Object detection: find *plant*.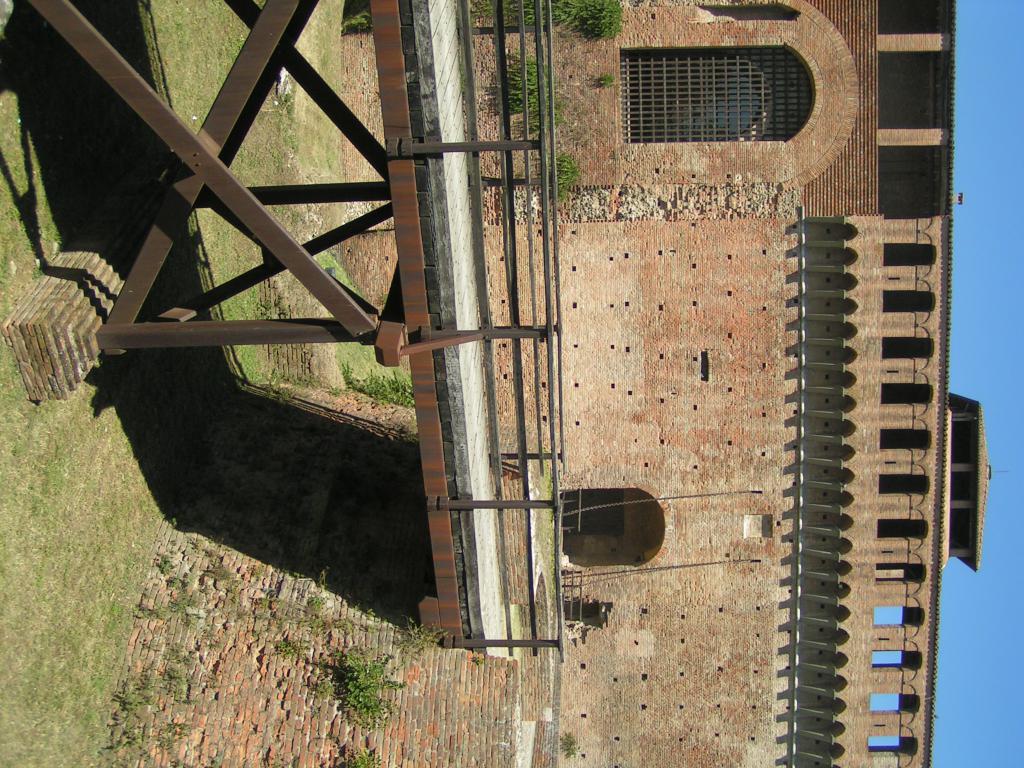
l=559, t=733, r=582, b=761.
